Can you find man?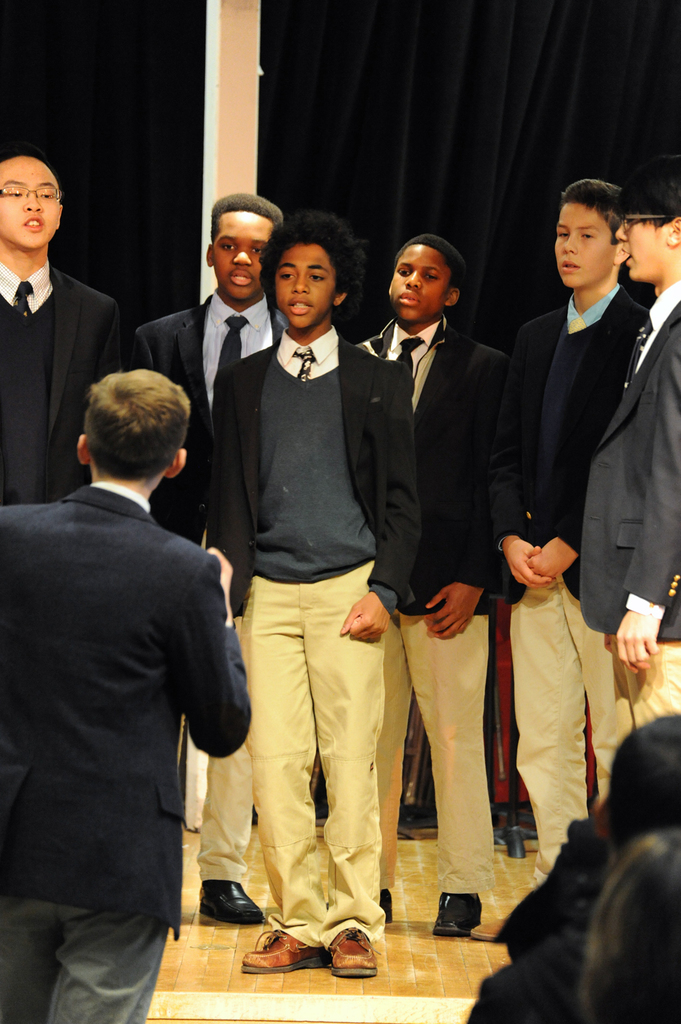
Yes, bounding box: {"left": 196, "top": 203, "right": 426, "bottom": 981}.
